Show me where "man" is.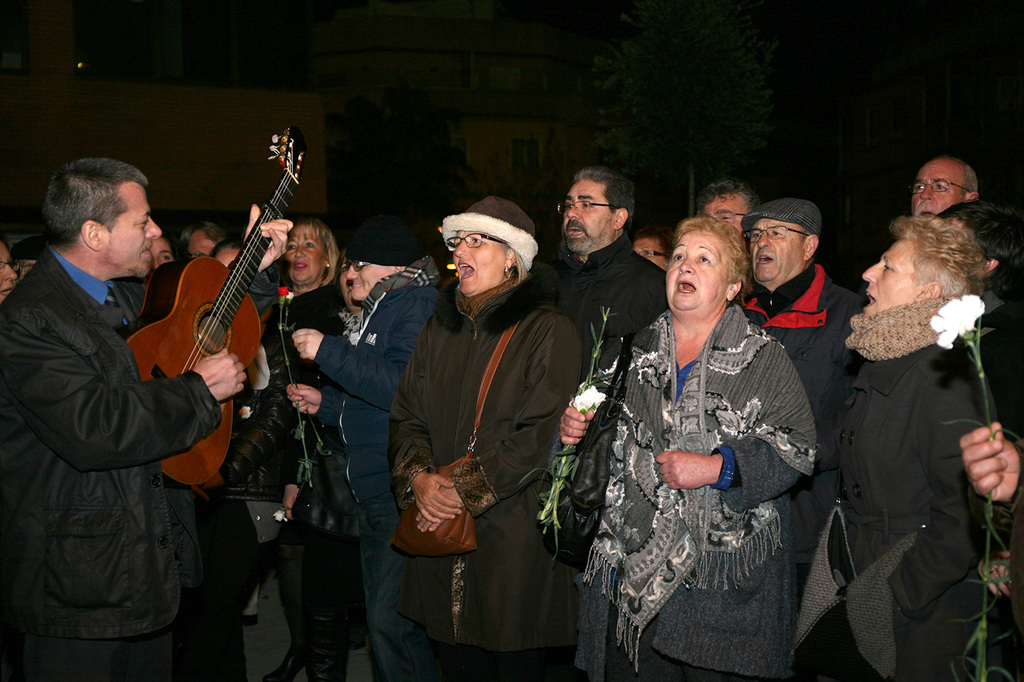
"man" is at box(704, 178, 753, 258).
